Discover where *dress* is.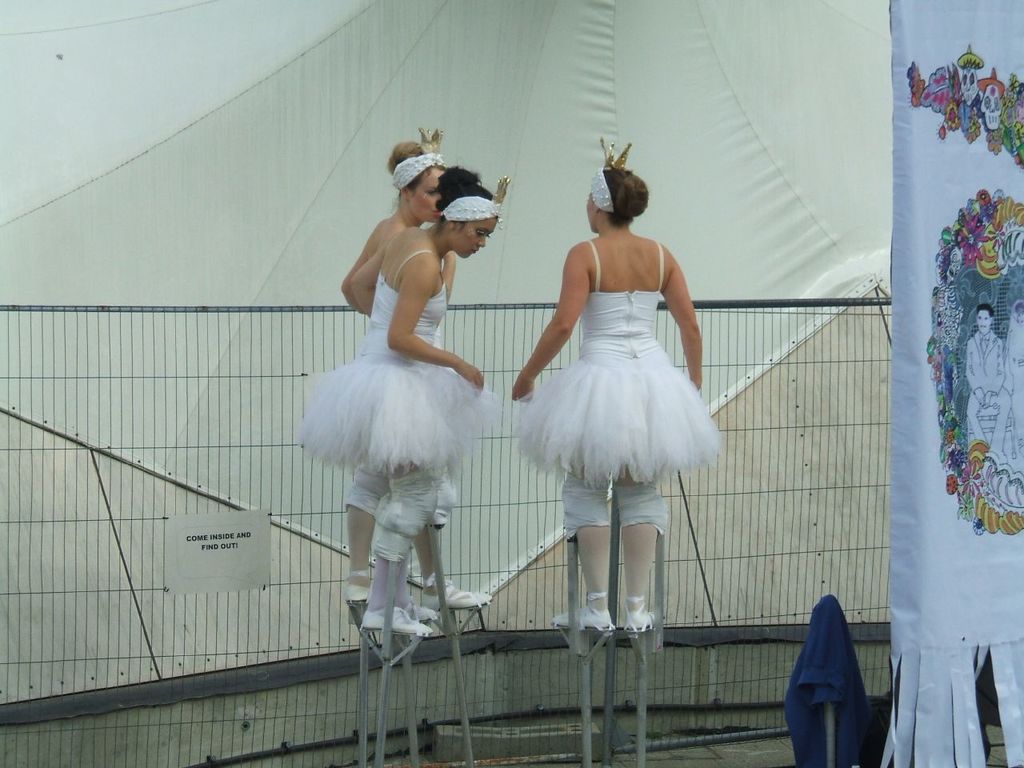
Discovered at (298, 252, 498, 470).
